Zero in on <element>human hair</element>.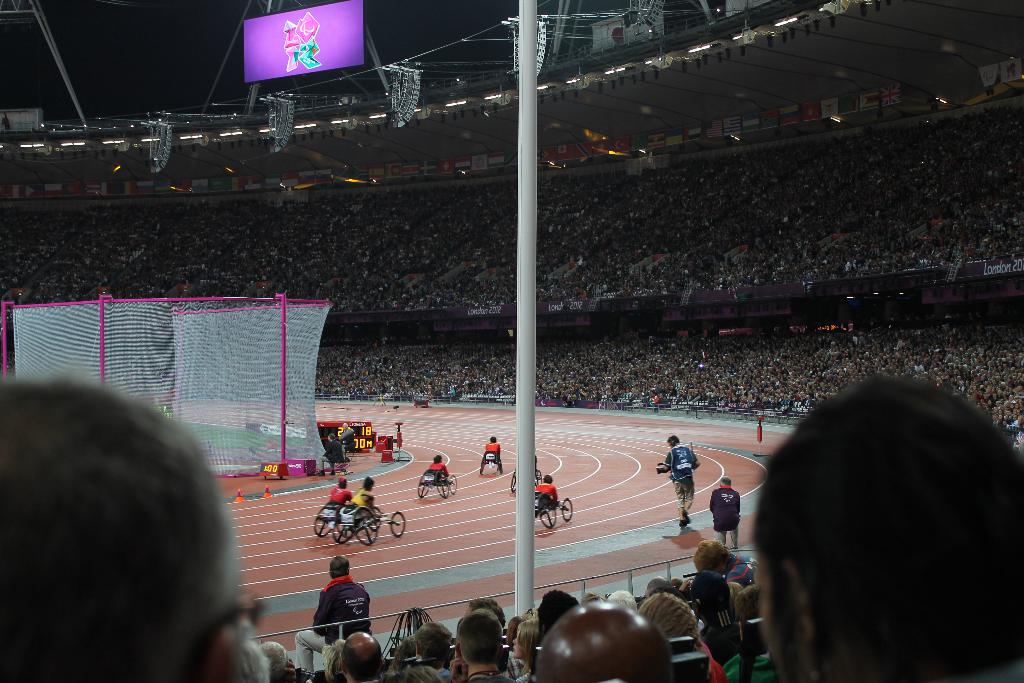
Zeroed in: x1=540, y1=588, x2=579, y2=626.
